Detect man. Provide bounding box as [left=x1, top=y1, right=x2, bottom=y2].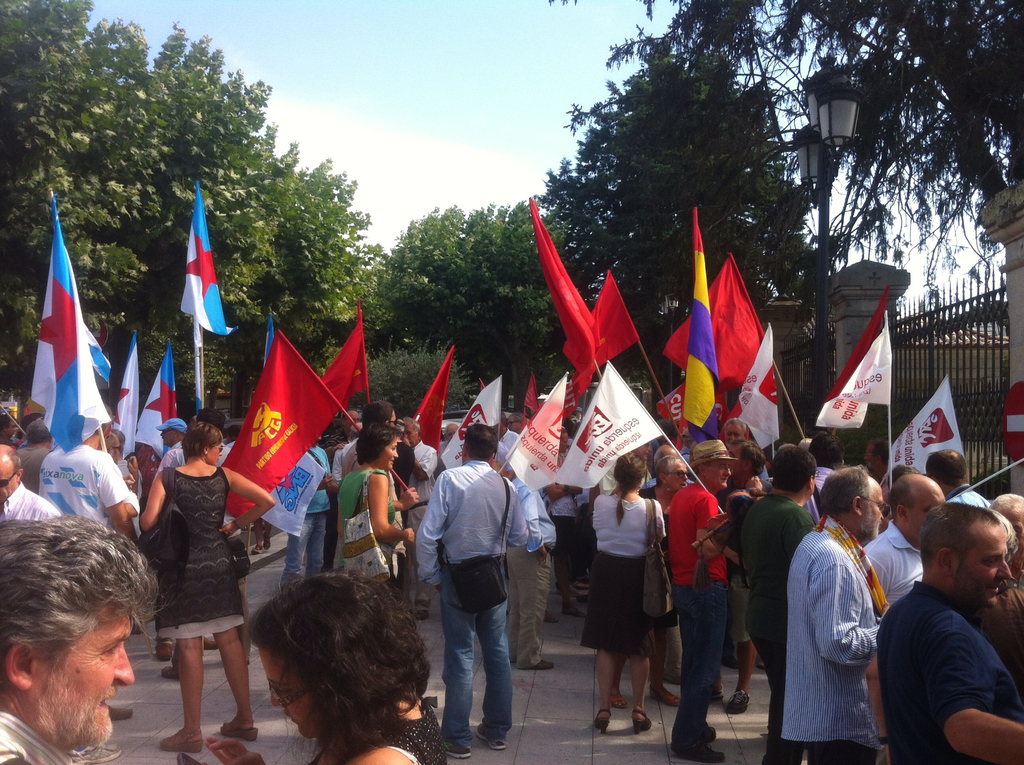
[left=16, top=416, right=58, bottom=491].
